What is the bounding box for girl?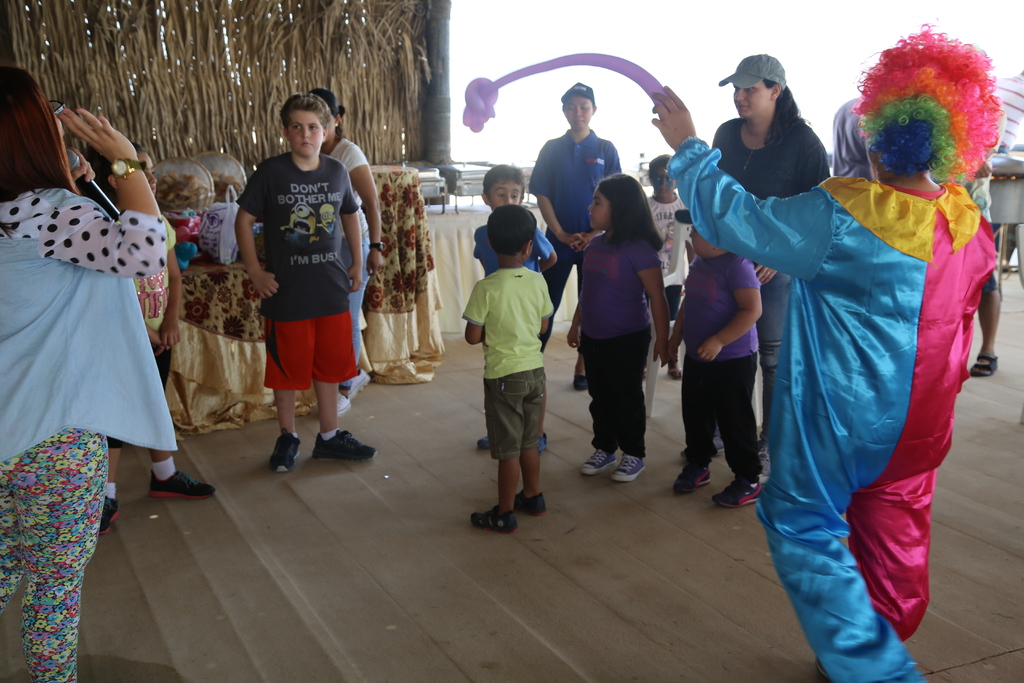
<box>566,170,671,483</box>.
